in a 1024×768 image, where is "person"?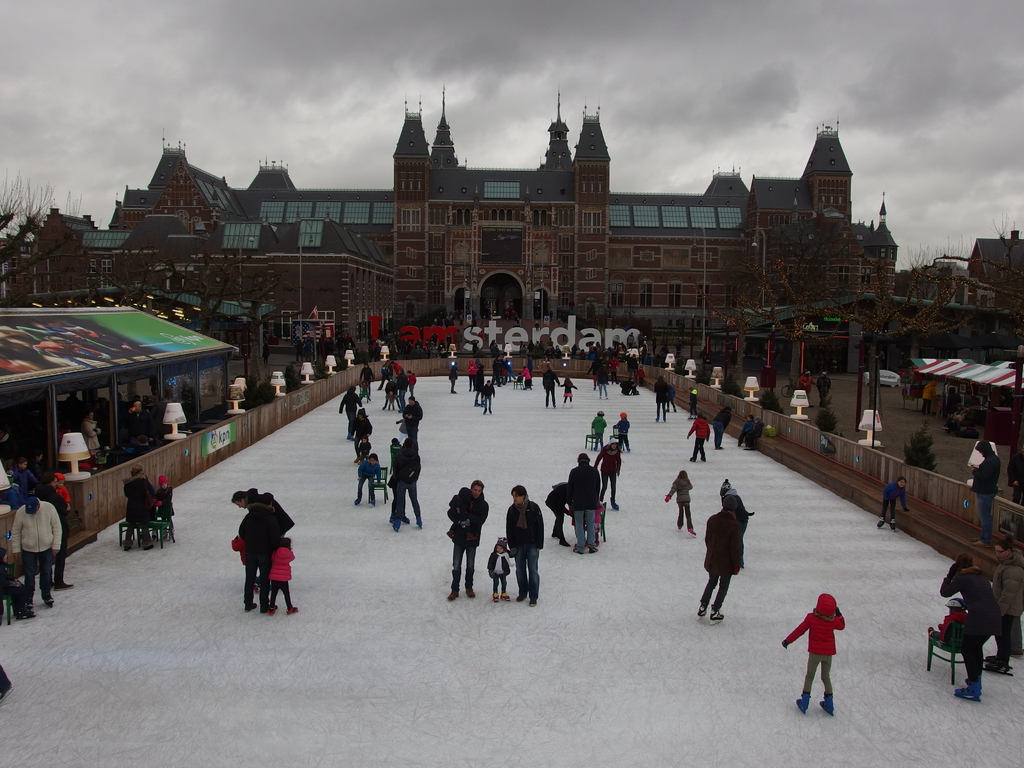
[775, 588, 844, 711].
